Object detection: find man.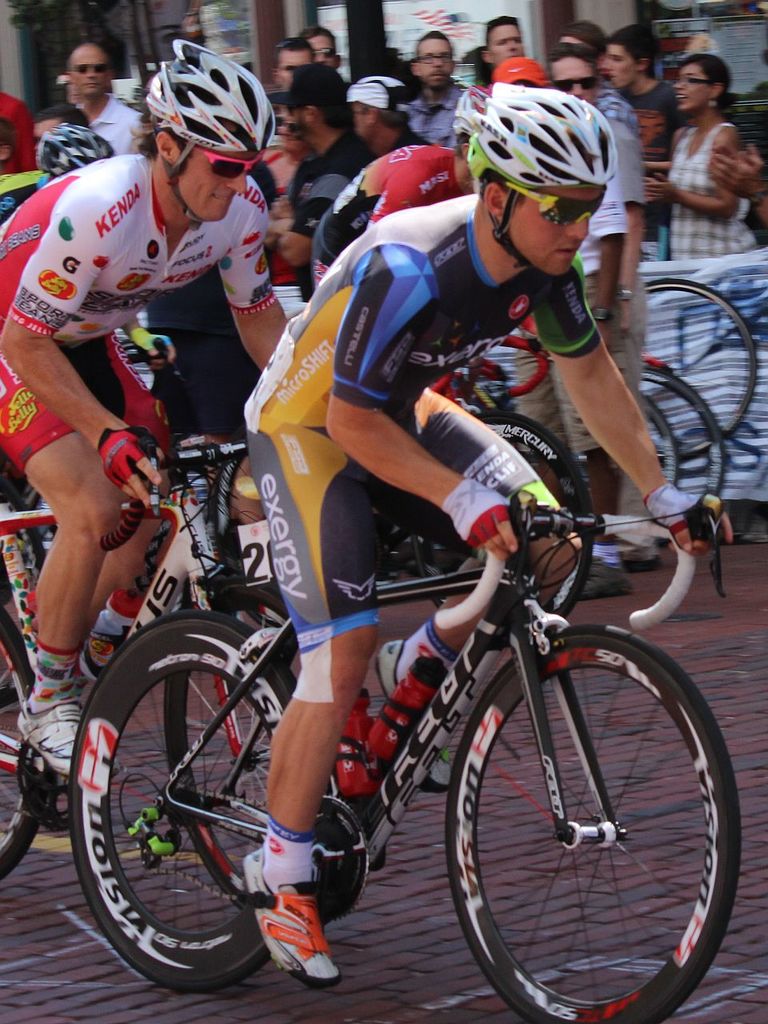
343, 75, 431, 153.
